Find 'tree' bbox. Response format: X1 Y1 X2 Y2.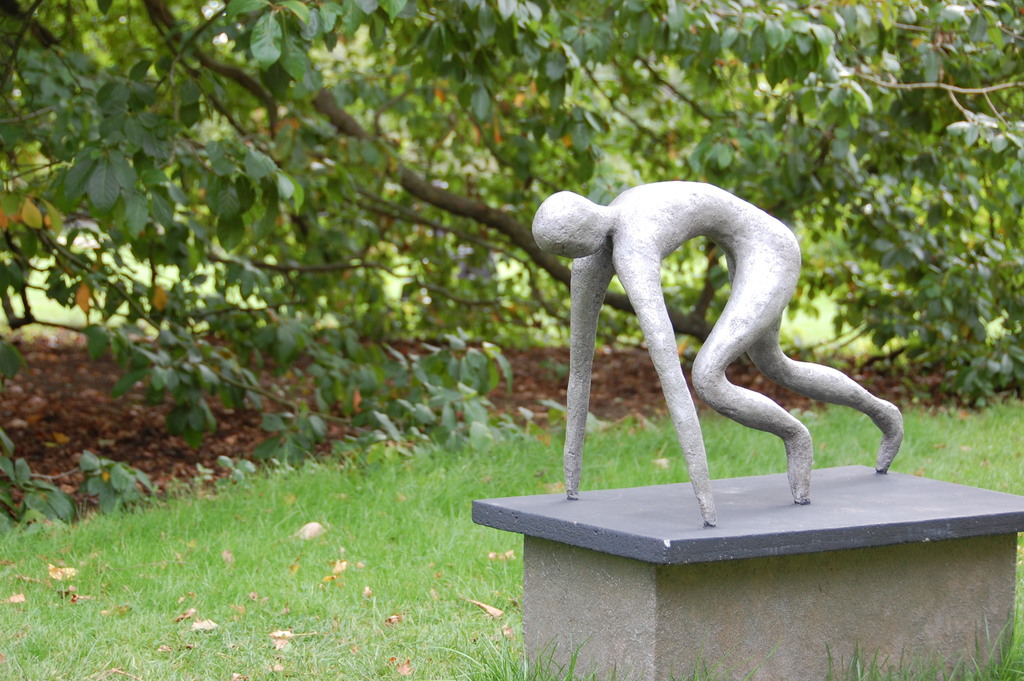
0 0 1023 543.
